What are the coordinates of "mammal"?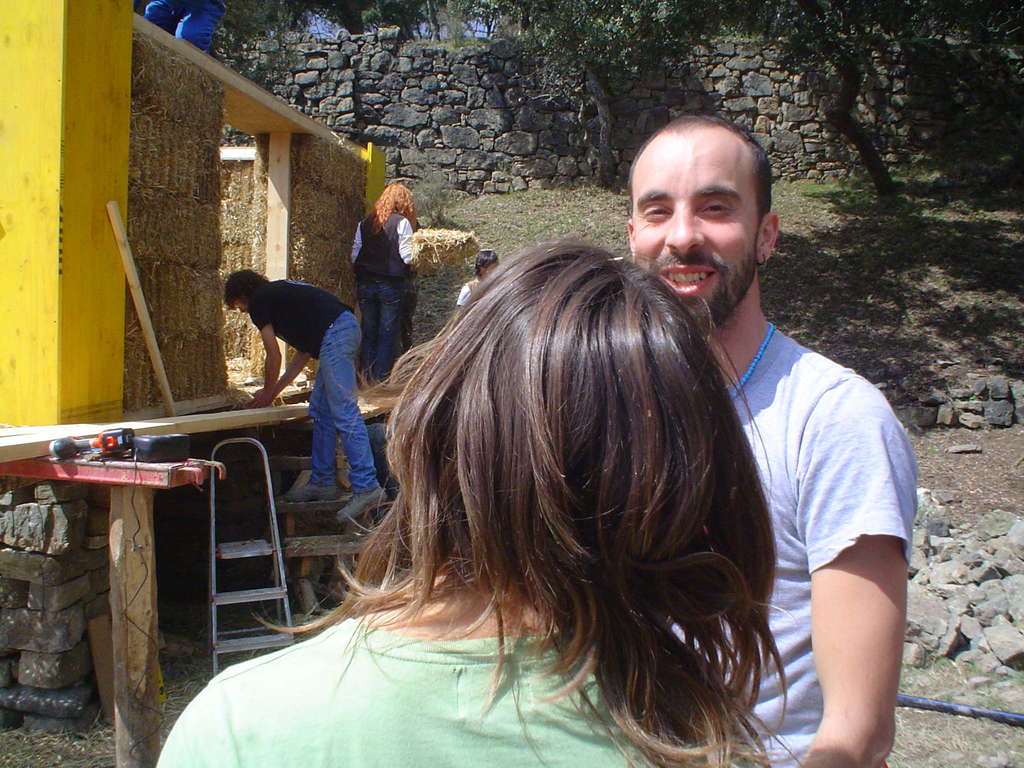
box(612, 109, 925, 767).
